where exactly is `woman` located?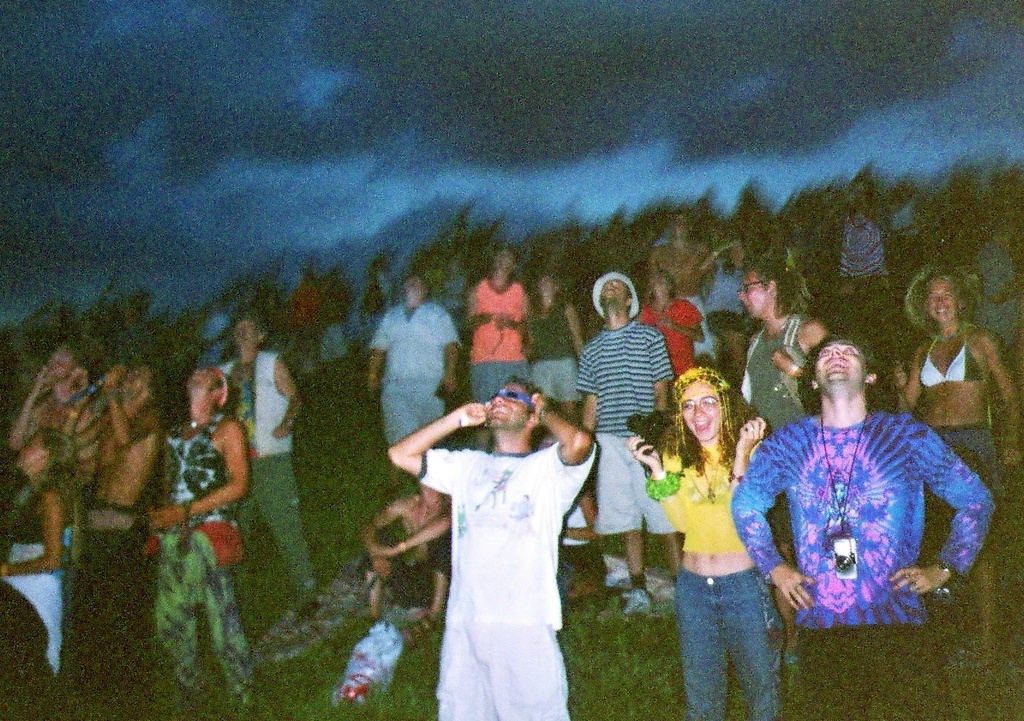
Its bounding box is BBox(628, 361, 788, 720).
